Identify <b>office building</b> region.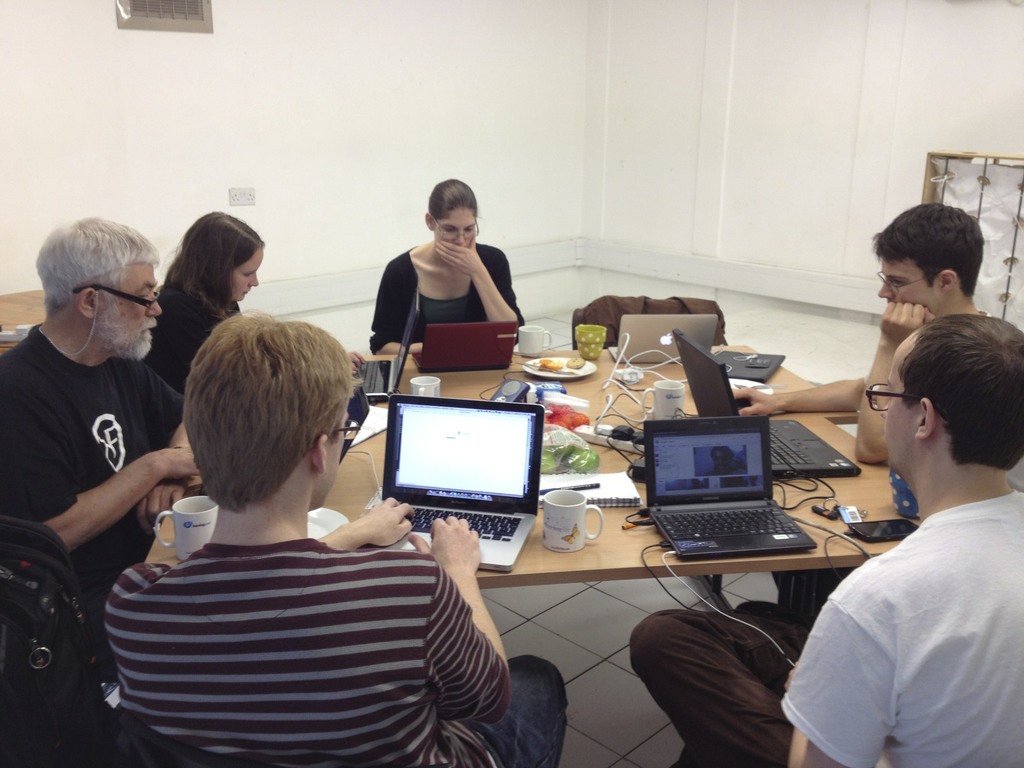
Region: [74, 36, 1023, 764].
